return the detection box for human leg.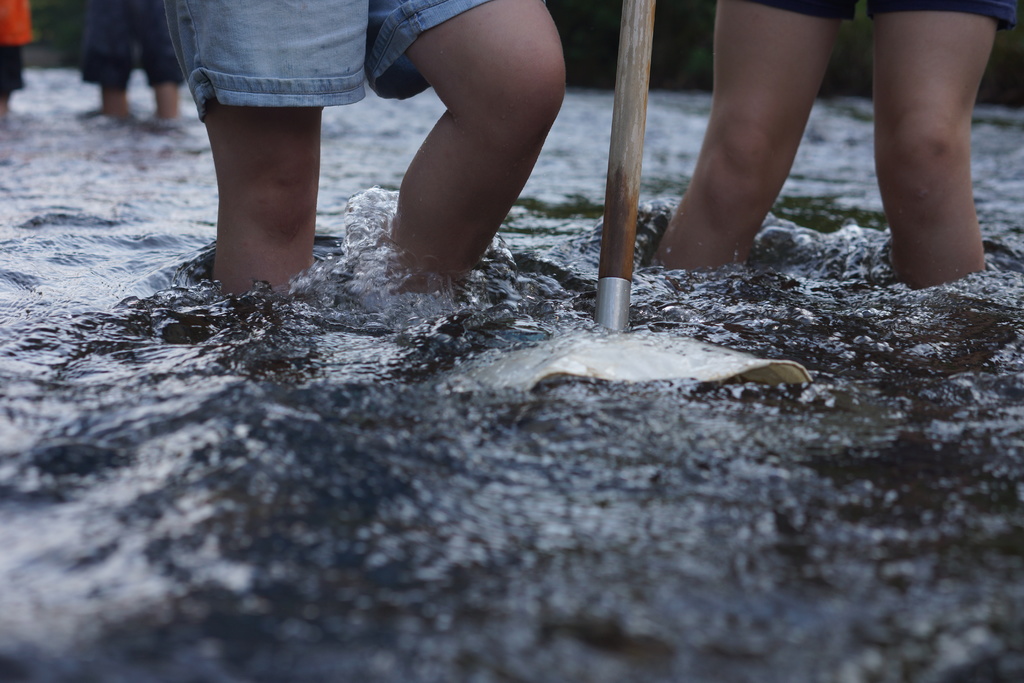
651, 0, 849, 261.
